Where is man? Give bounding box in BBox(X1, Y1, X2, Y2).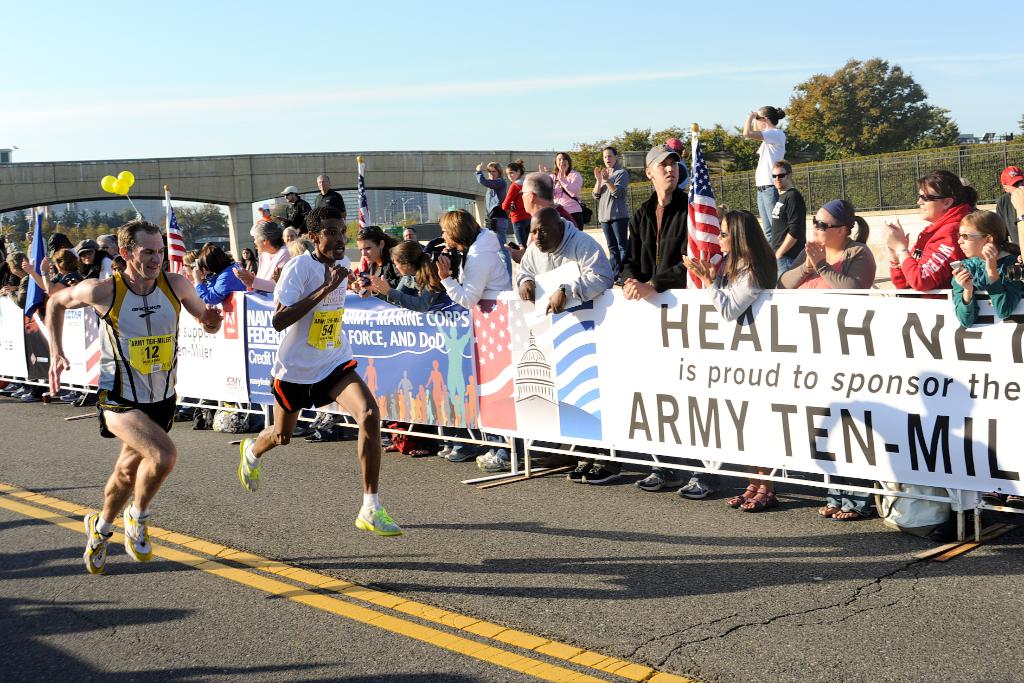
BBox(614, 142, 724, 498).
